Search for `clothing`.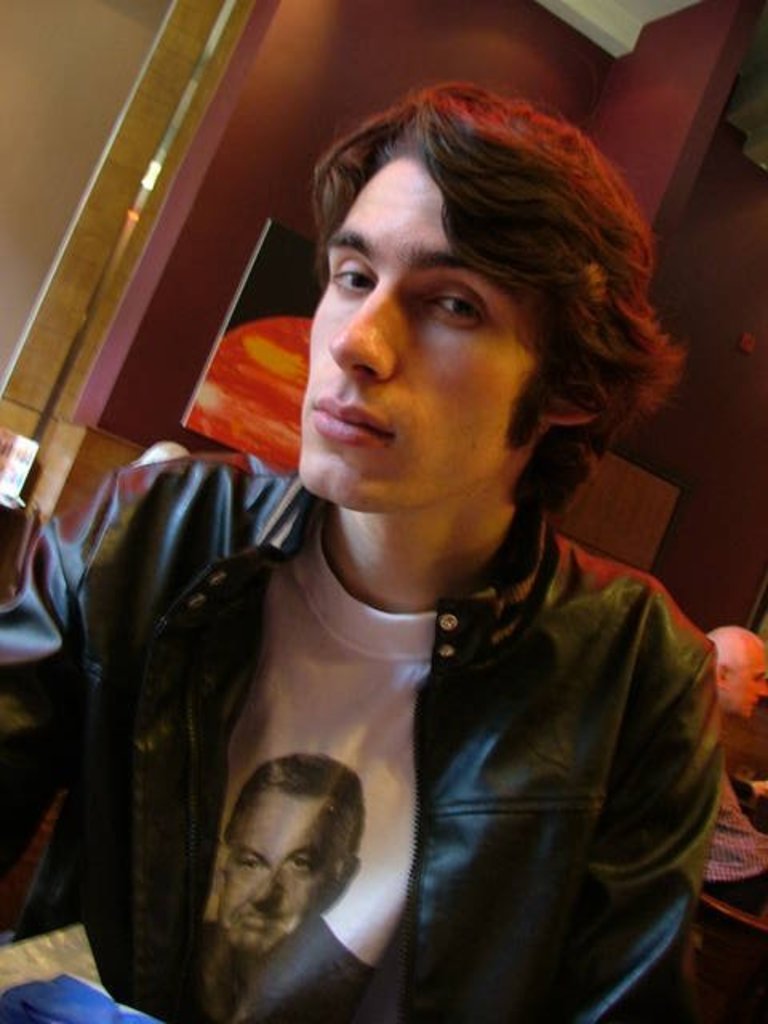
Found at {"left": 712, "top": 774, "right": 766, "bottom": 885}.
